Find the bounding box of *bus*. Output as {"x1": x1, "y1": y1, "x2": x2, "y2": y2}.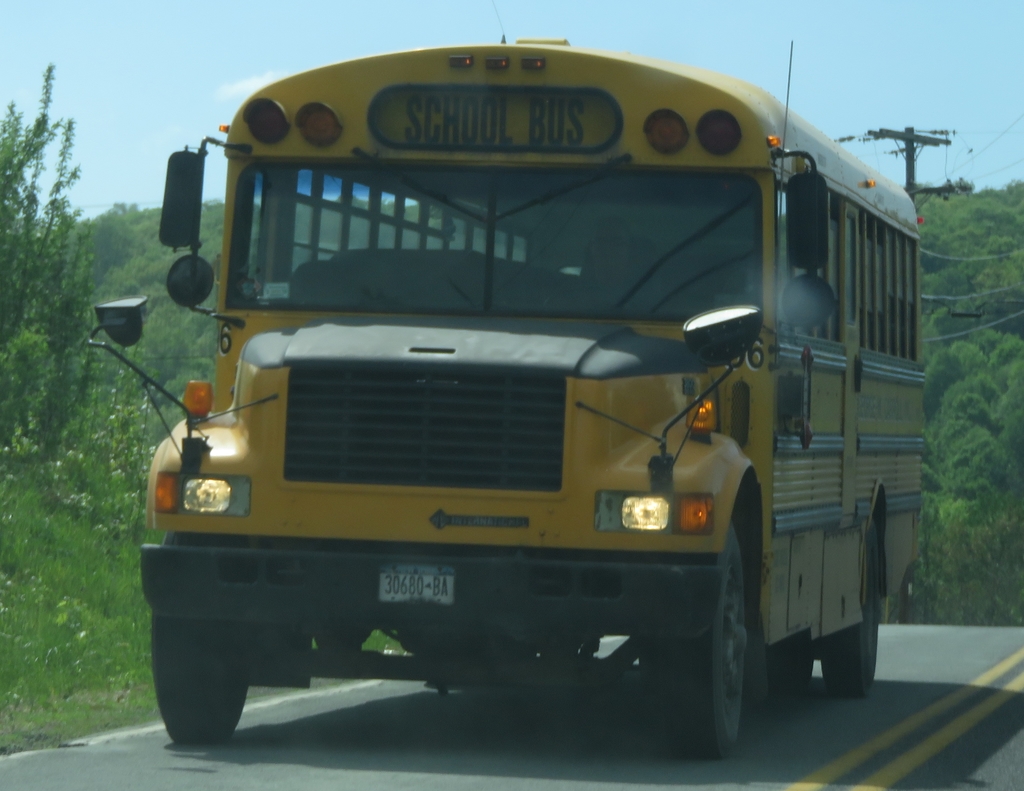
{"x1": 88, "y1": 31, "x2": 928, "y2": 758}.
